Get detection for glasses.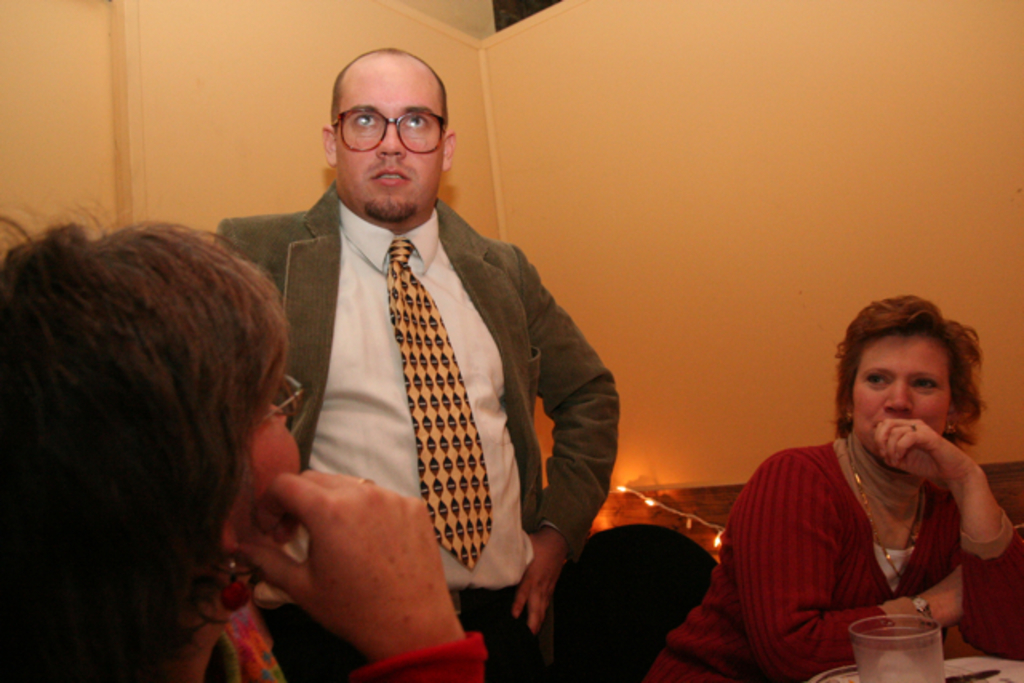
Detection: l=323, t=93, r=445, b=142.
